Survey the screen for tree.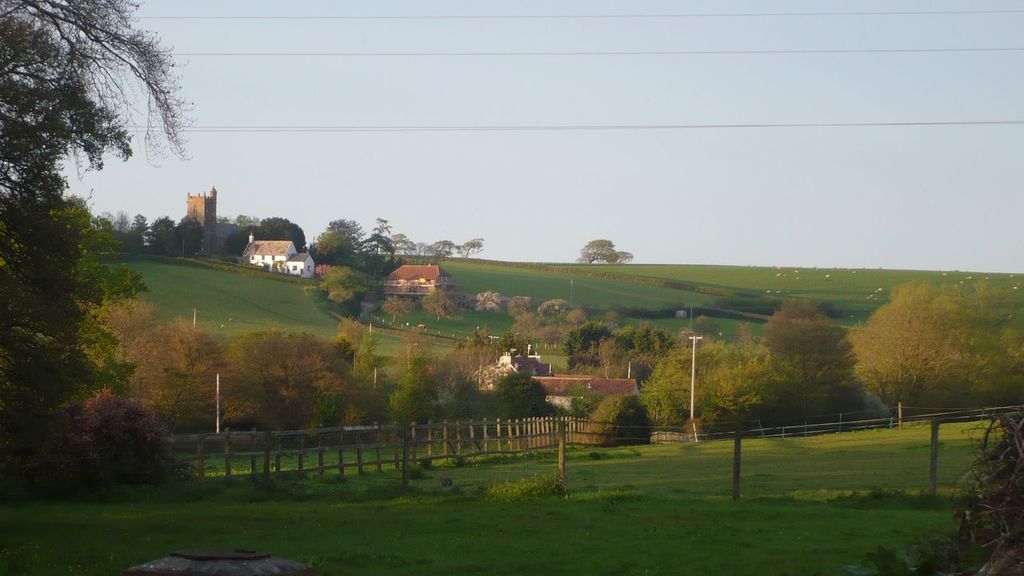
Survey found: x1=612, y1=250, x2=634, y2=266.
